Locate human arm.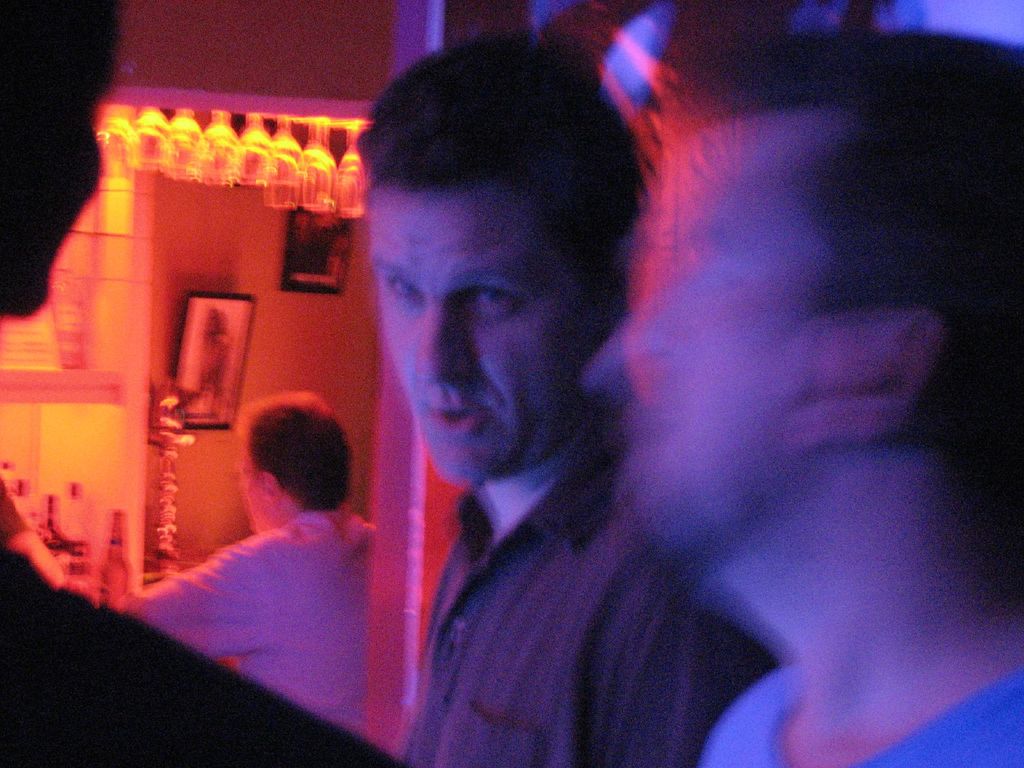
Bounding box: locate(664, 654, 795, 767).
